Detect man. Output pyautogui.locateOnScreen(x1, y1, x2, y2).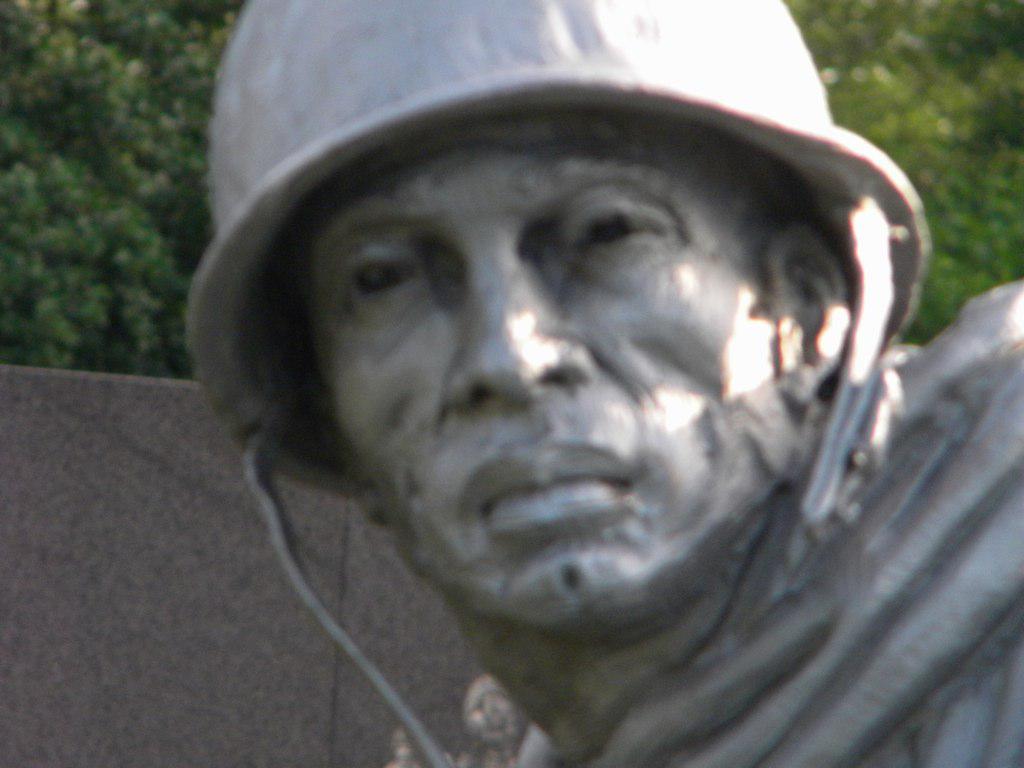
pyautogui.locateOnScreen(183, 0, 1023, 767).
